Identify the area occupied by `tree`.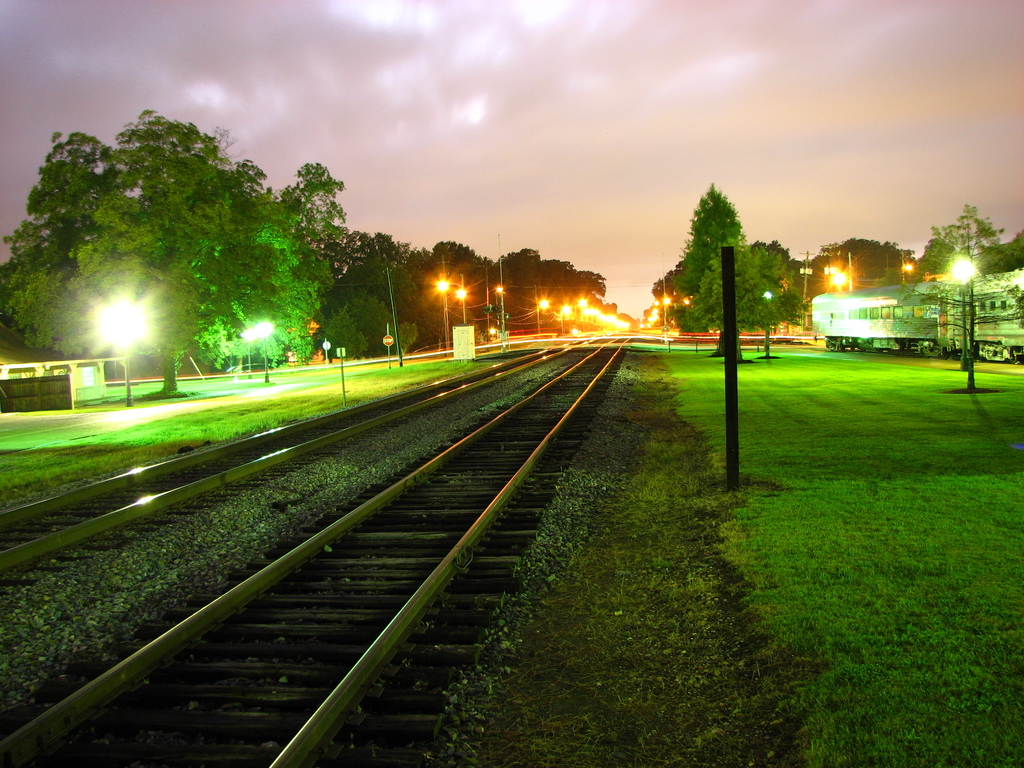
Area: x1=663, y1=175, x2=759, y2=340.
